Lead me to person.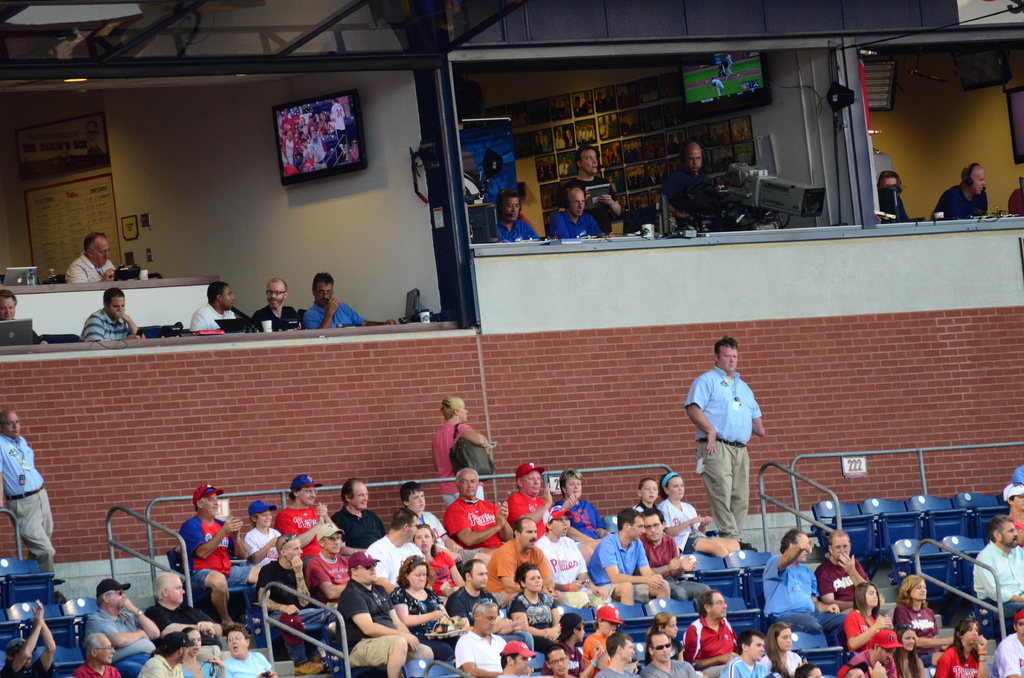
Lead to box(269, 474, 345, 577).
